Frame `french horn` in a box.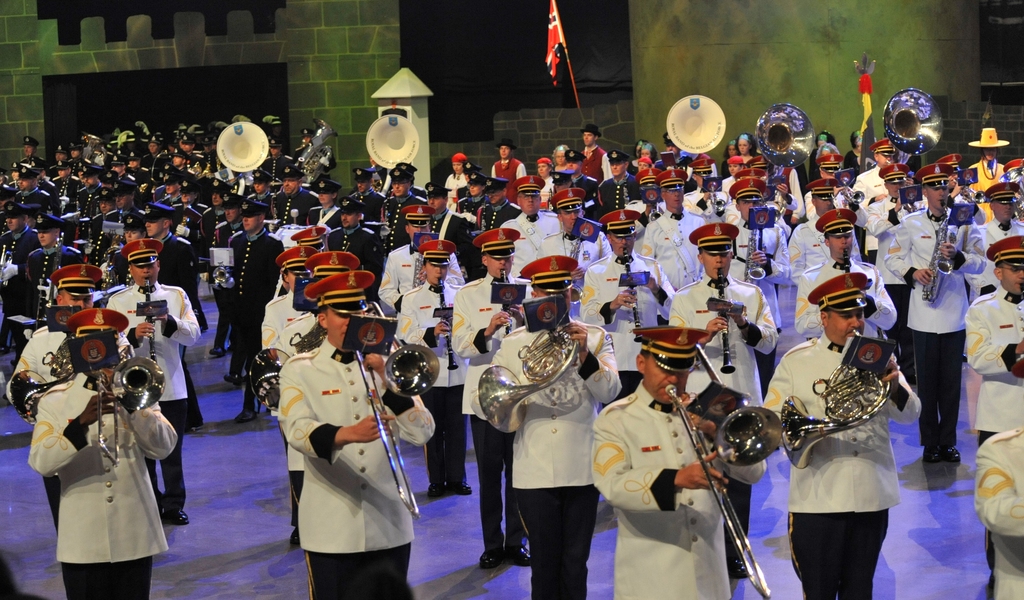
crop(367, 112, 426, 176).
